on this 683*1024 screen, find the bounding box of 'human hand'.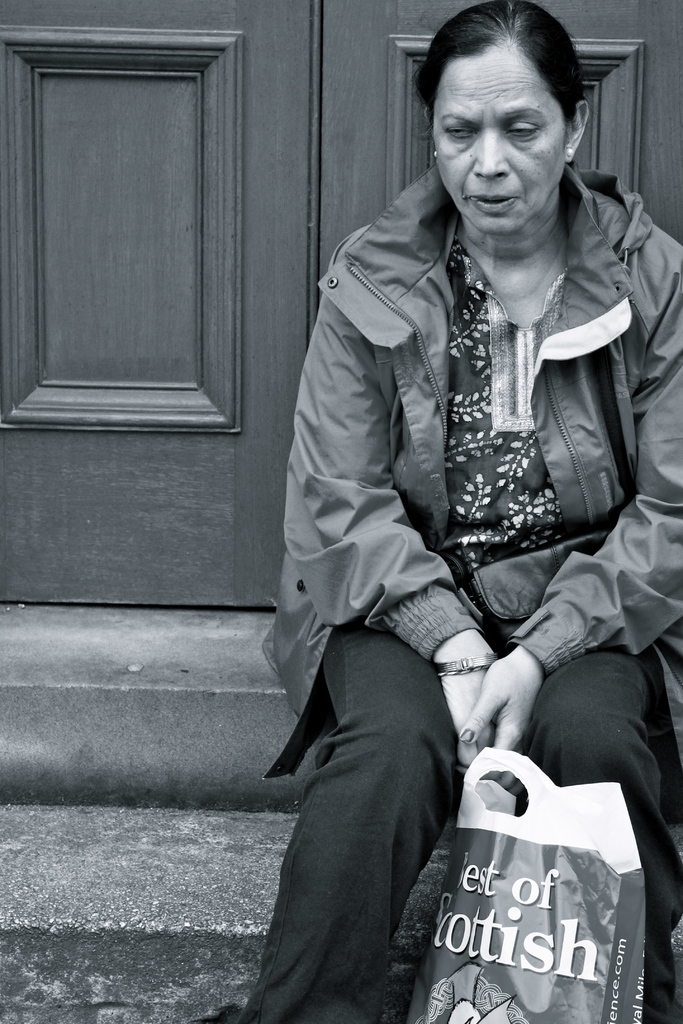
Bounding box: {"x1": 444, "y1": 643, "x2": 500, "y2": 778}.
